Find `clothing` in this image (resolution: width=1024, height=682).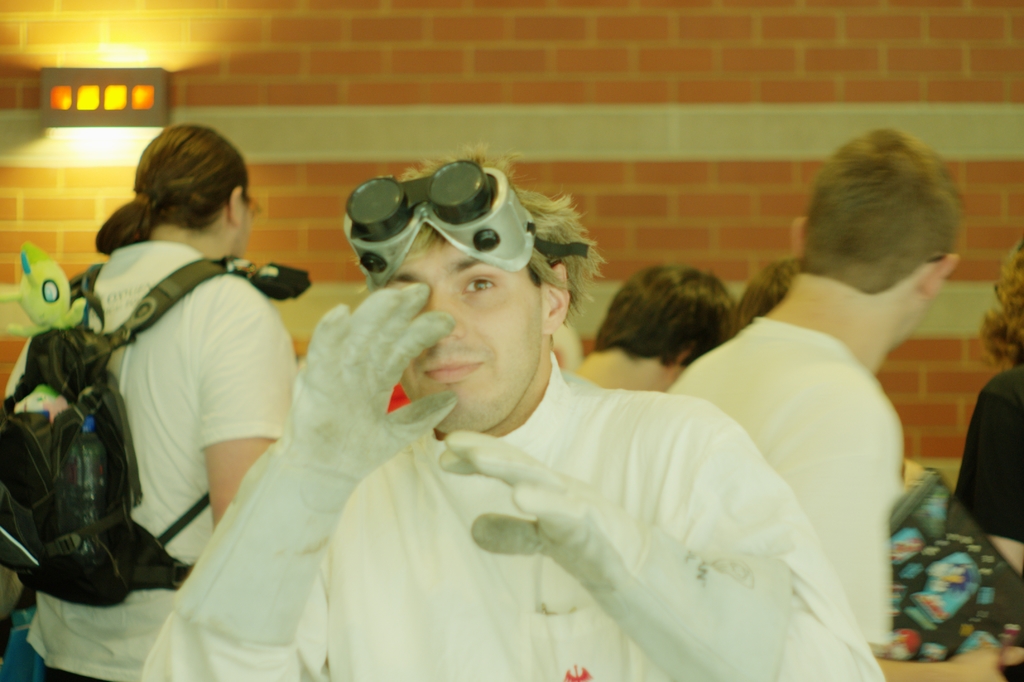
l=31, t=166, r=290, b=651.
